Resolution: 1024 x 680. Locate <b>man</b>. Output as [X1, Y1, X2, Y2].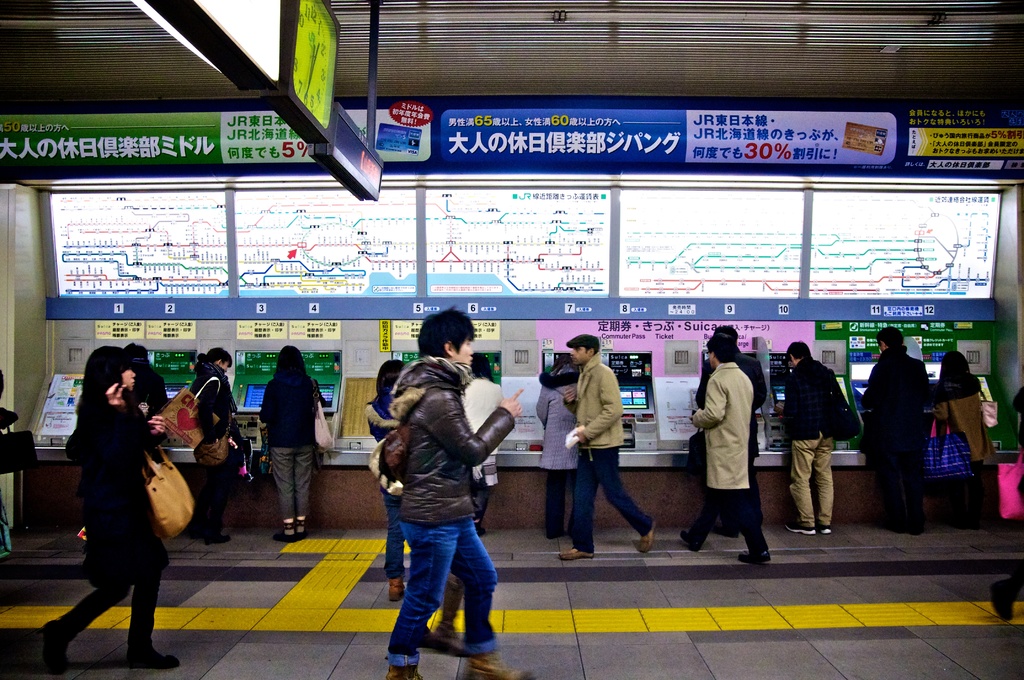
[681, 334, 775, 569].
